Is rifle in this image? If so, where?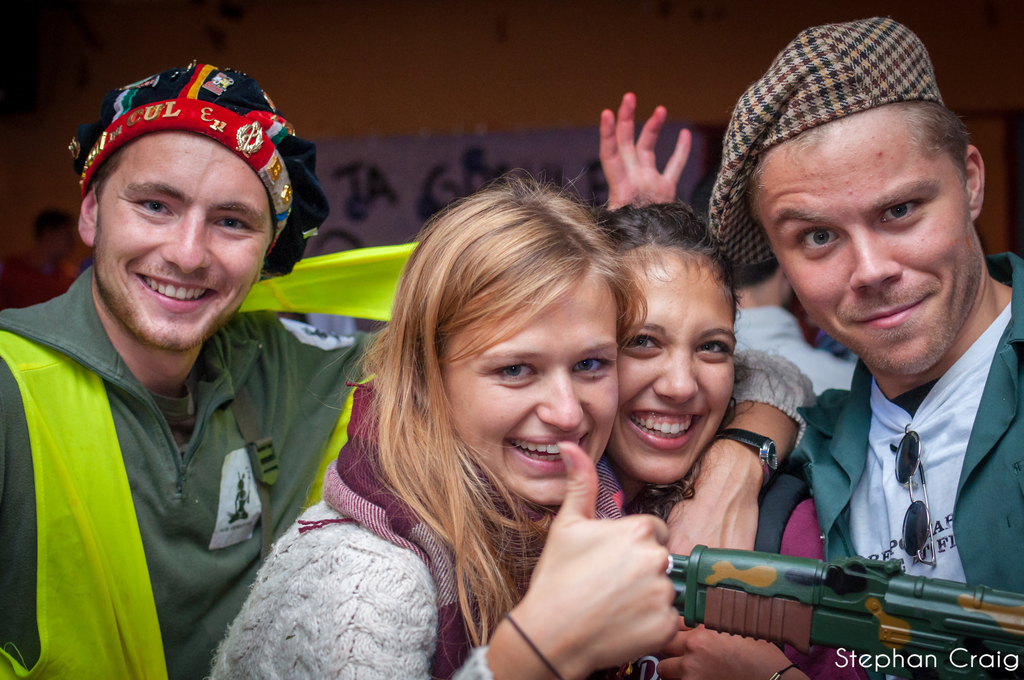
Yes, at l=663, t=548, r=1023, b=679.
